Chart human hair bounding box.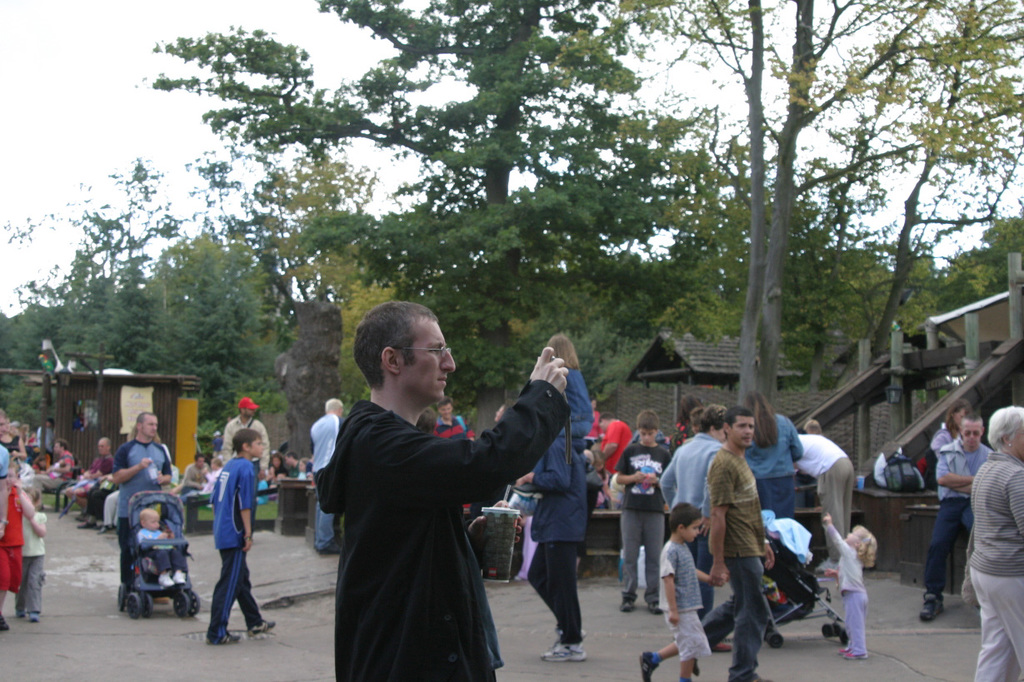
Charted: {"left": 196, "top": 452, "right": 203, "bottom": 462}.
